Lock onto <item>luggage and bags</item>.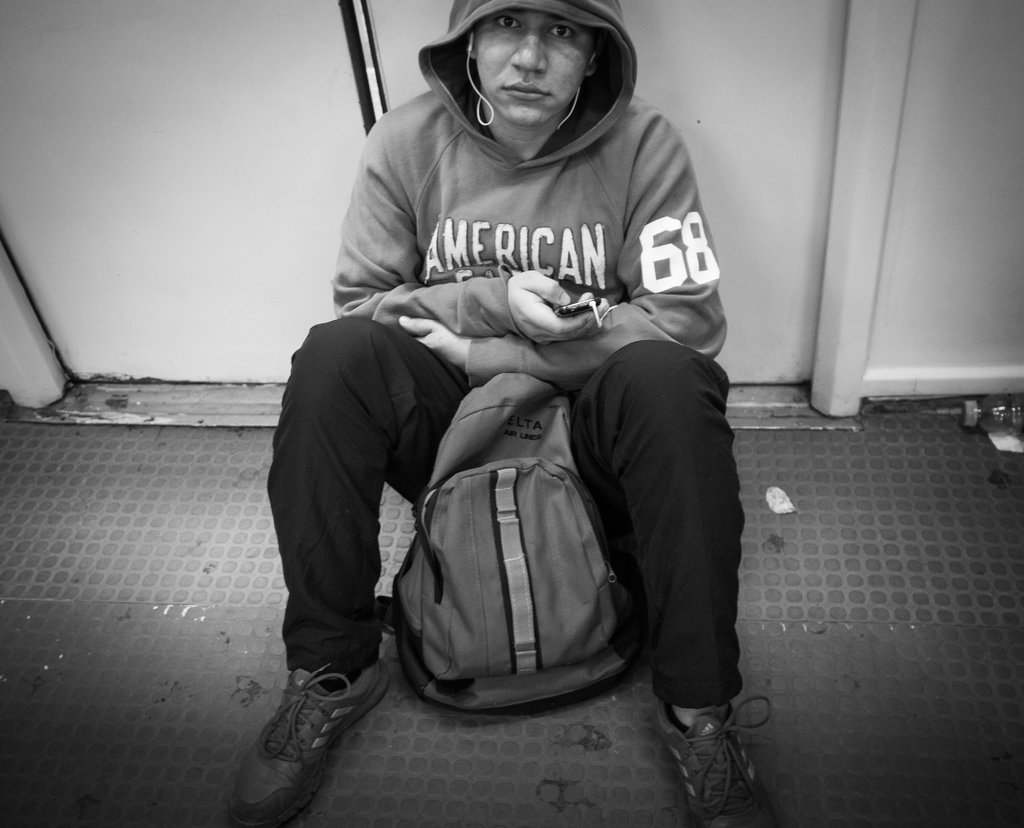
Locked: bbox(365, 395, 648, 706).
